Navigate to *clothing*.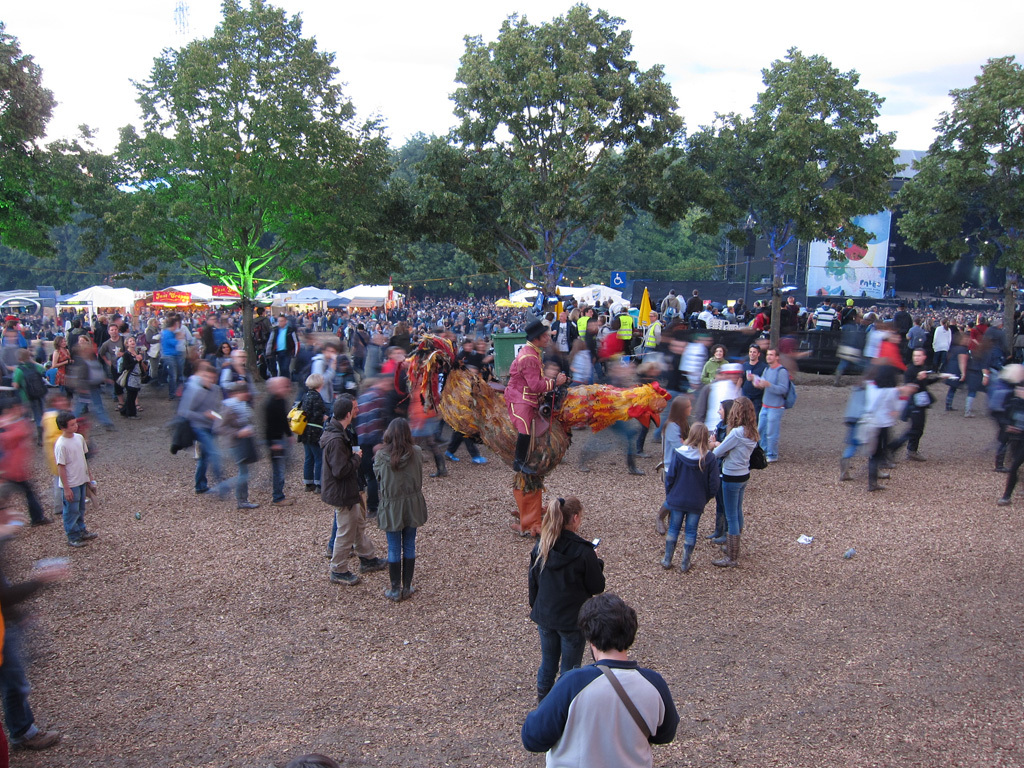
Navigation target: (left=10, top=364, right=56, bottom=434).
